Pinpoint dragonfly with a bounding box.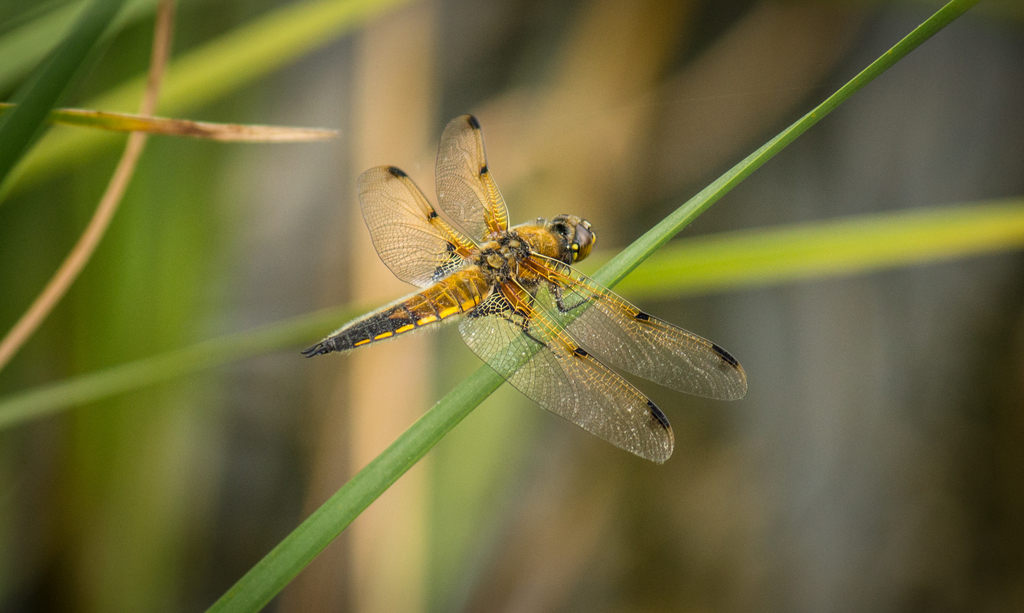
300 110 750 463.
